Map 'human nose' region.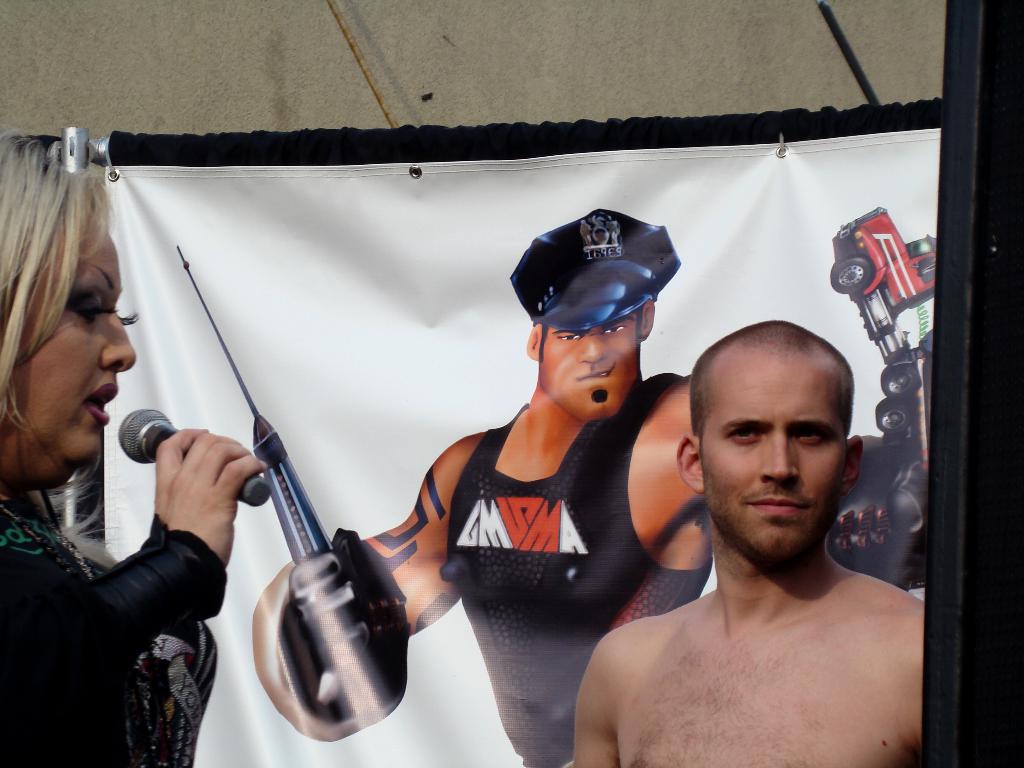
Mapped to BBox(756, 424, 799, 487).
